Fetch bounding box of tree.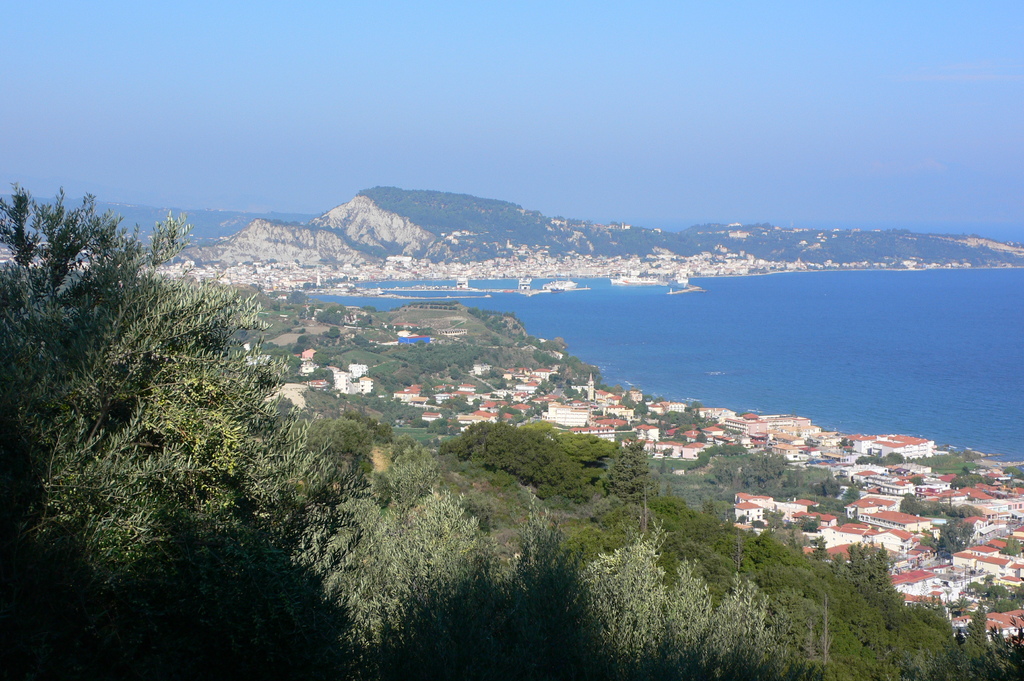
Bbox: l=439, t=418, r=596, b=515.
